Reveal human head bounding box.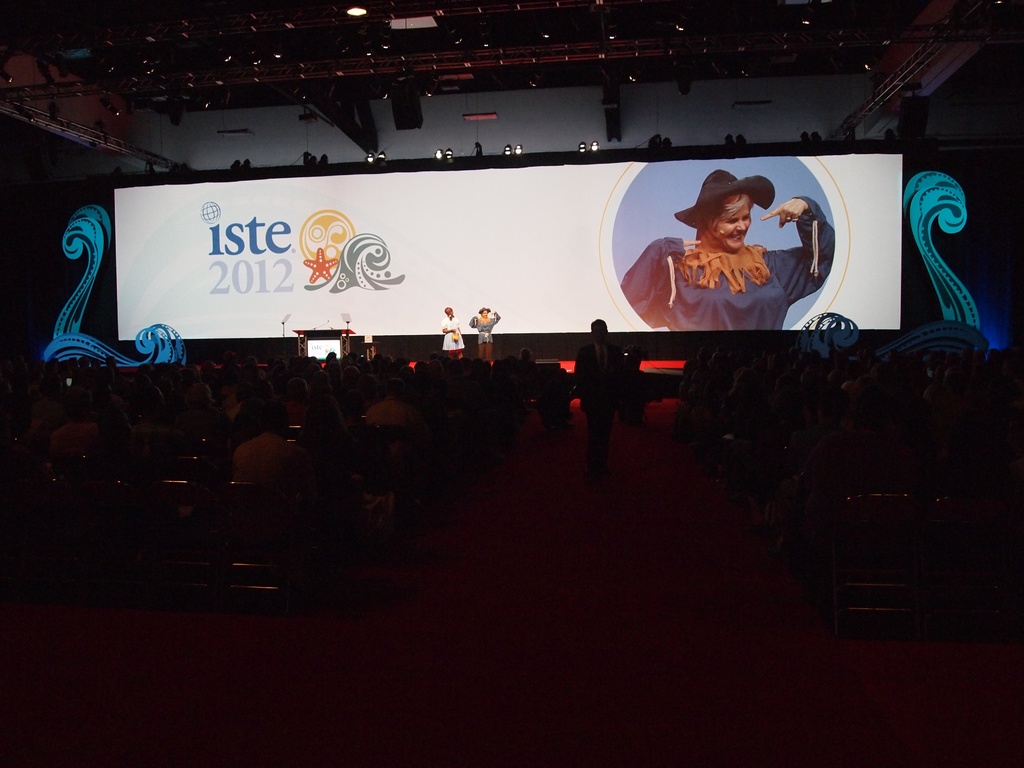
Revealed: (x1=587, y1=321, x2=607, y2=344).
